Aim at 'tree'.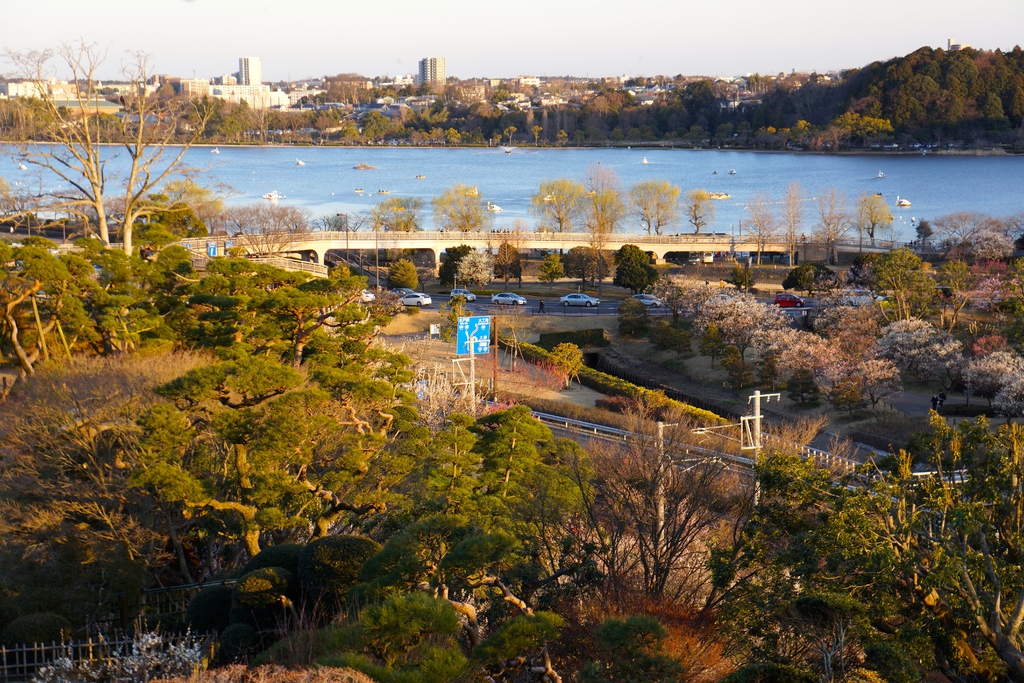
Aimed at <region>808, 179, 858, 252</region>.
